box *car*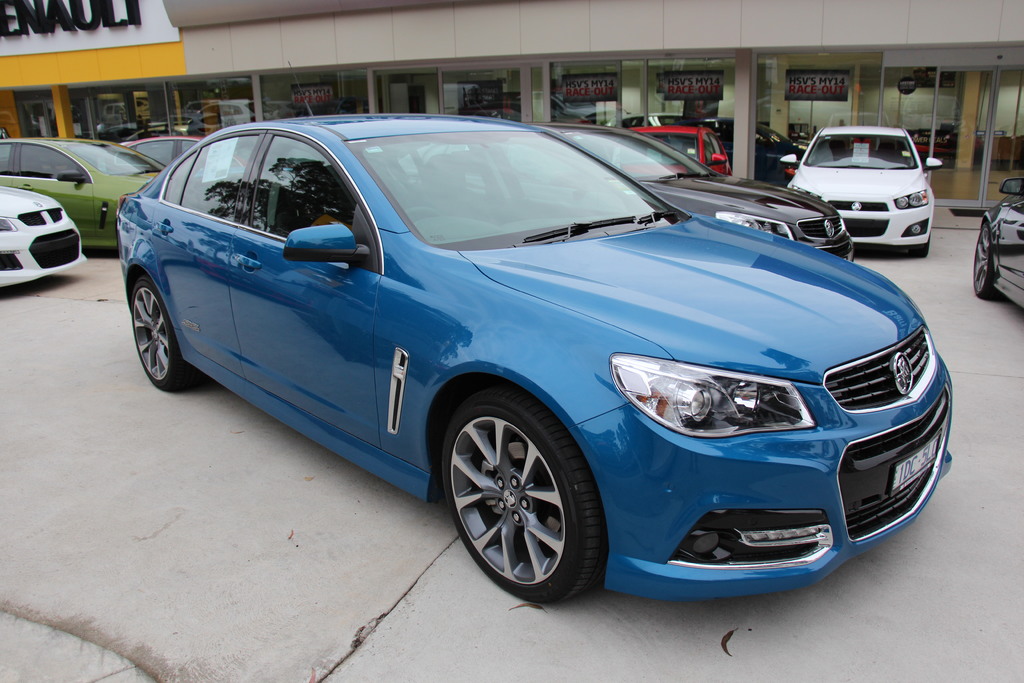
(0,136,166,247)
